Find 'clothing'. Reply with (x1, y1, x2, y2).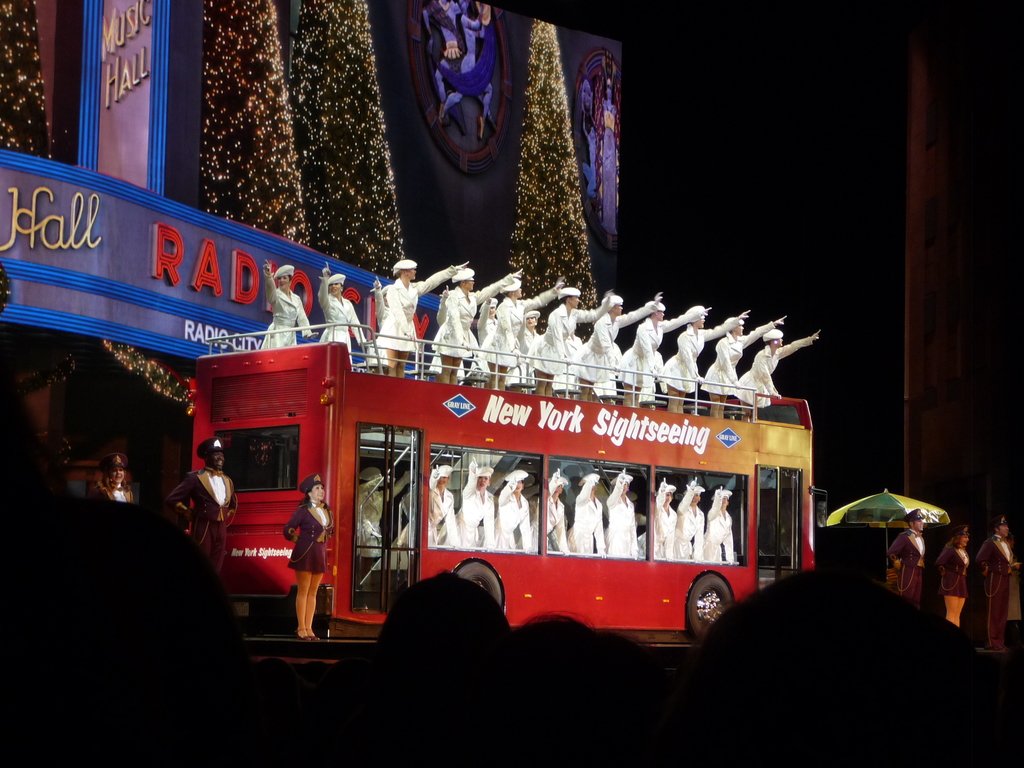
(476, 470, 532, 553).
